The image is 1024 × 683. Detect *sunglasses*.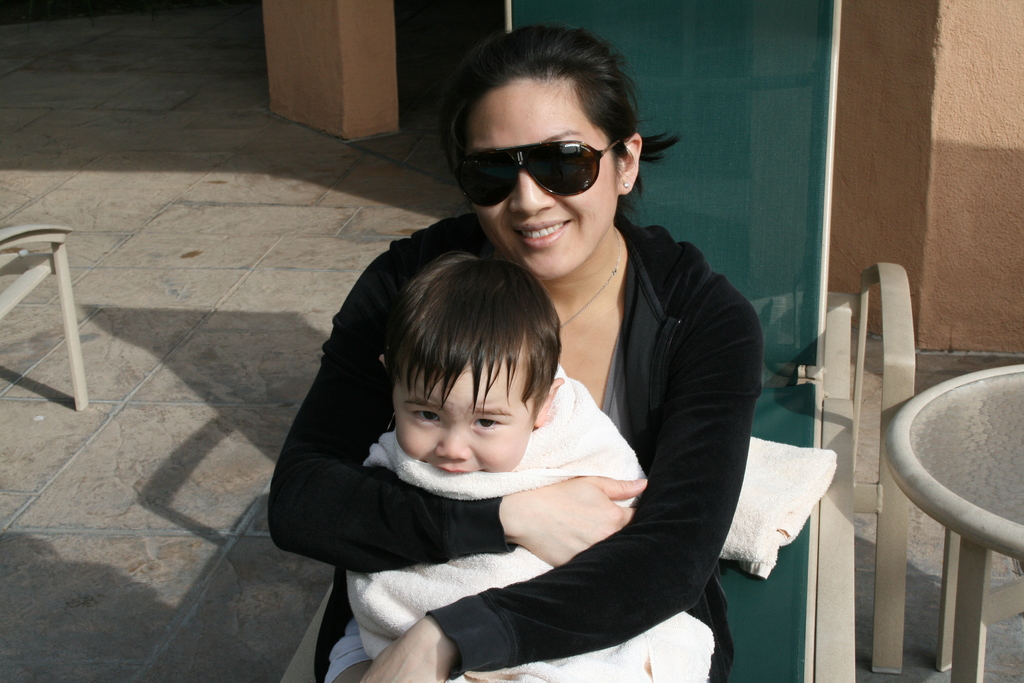
Detection: bbox(459, 142, 626, 210).
